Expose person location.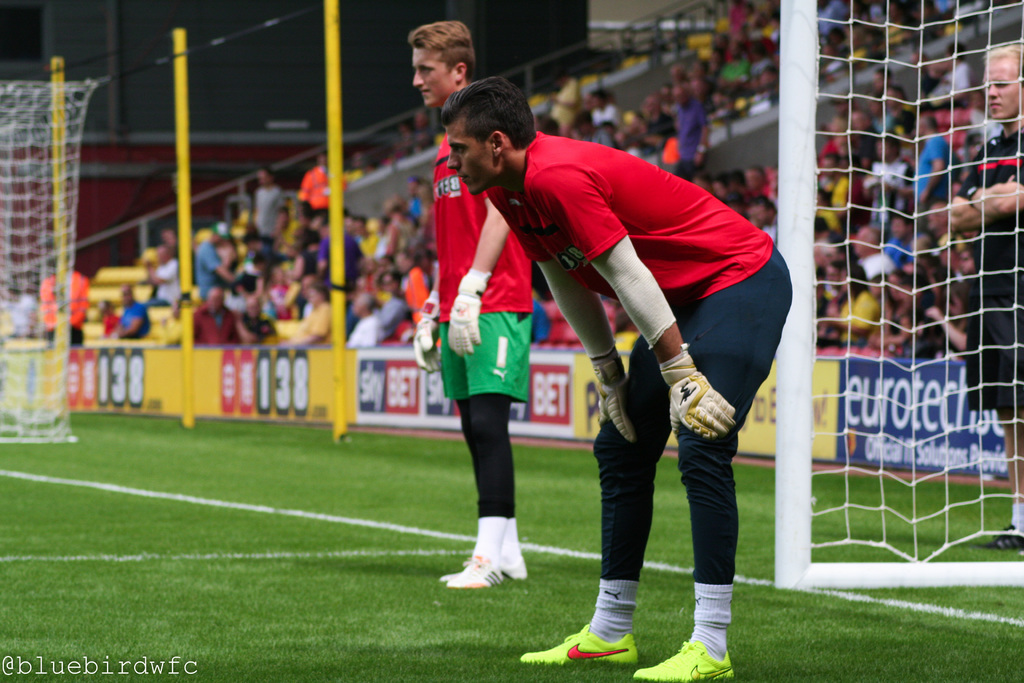
Exposed at bbox(407, 20, 537, 588).
